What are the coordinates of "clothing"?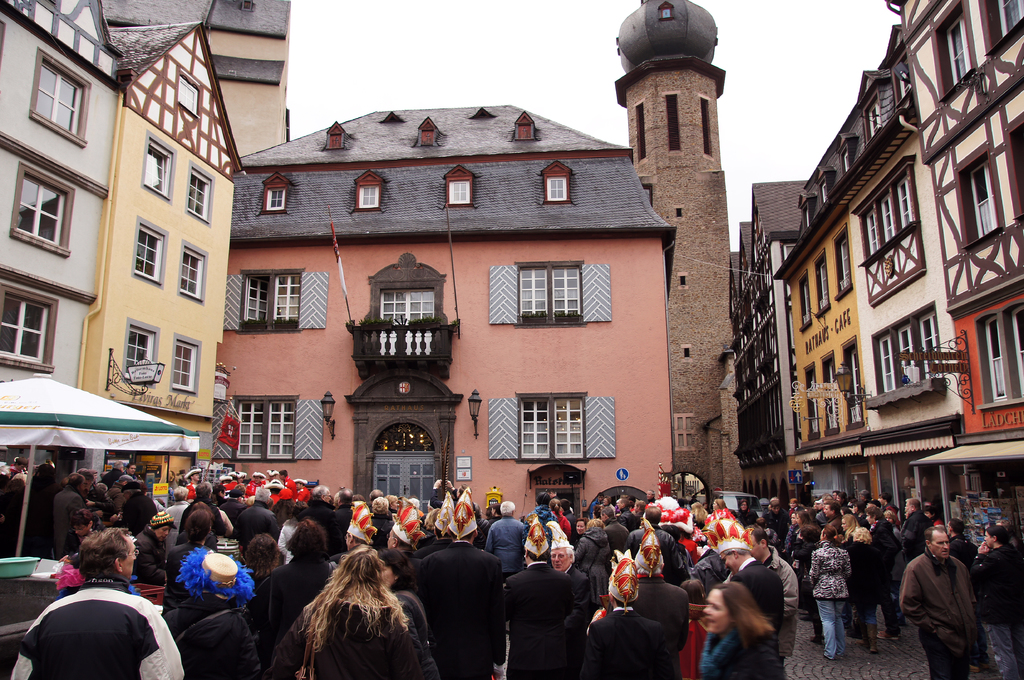
crop(88, 493, 108, 518).
